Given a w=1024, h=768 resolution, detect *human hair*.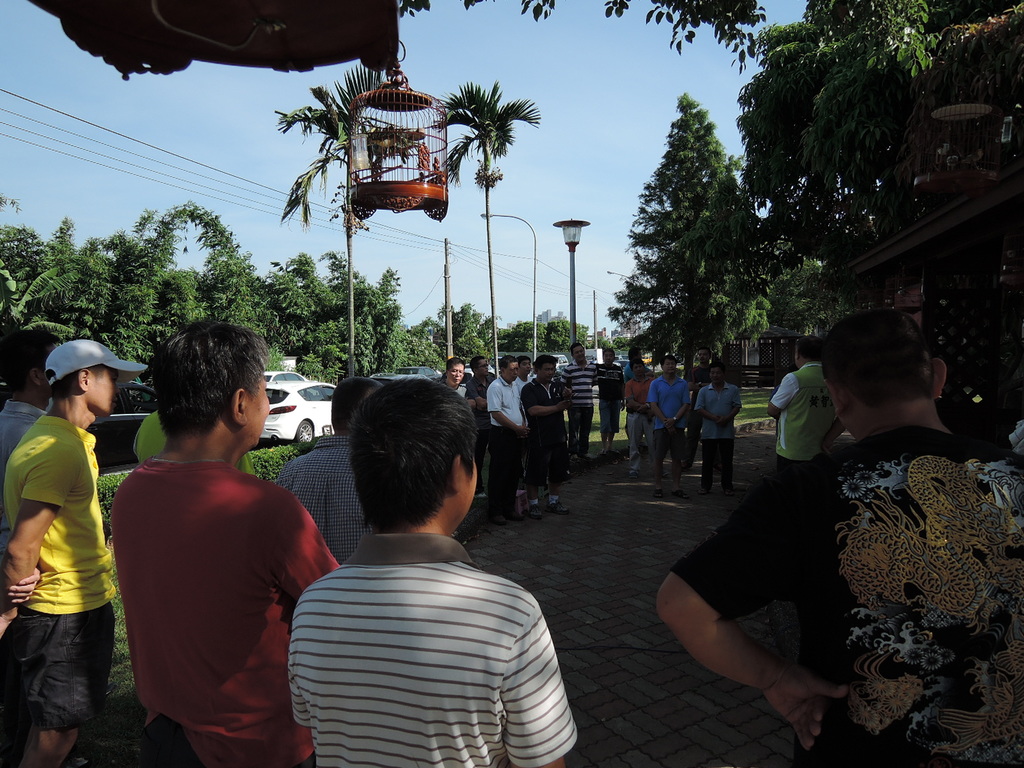
x1=51 y1=365 x2=106 y2=399.
